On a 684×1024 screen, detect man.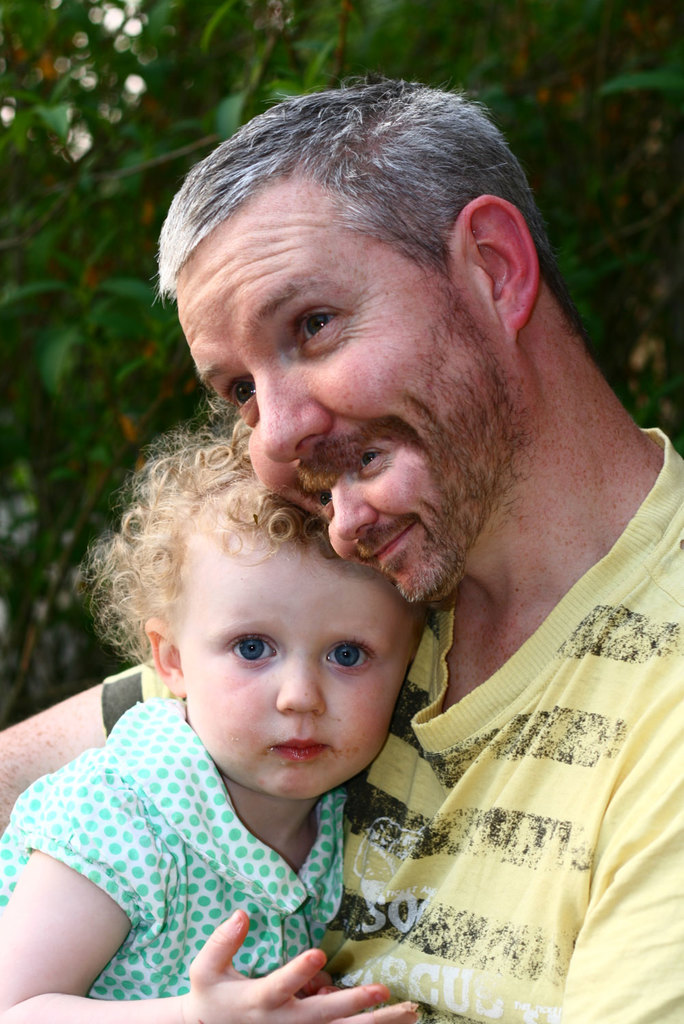
bbox(56, 89, 681, 1020).
